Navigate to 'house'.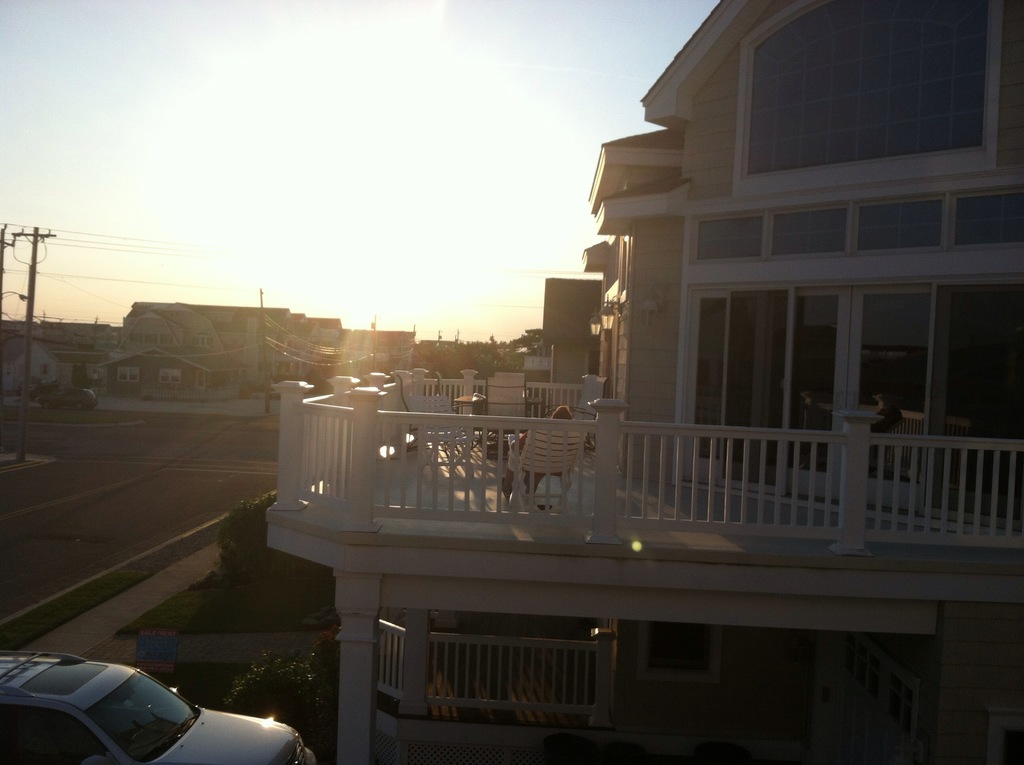
Navigation target: [95,309,276,418].
